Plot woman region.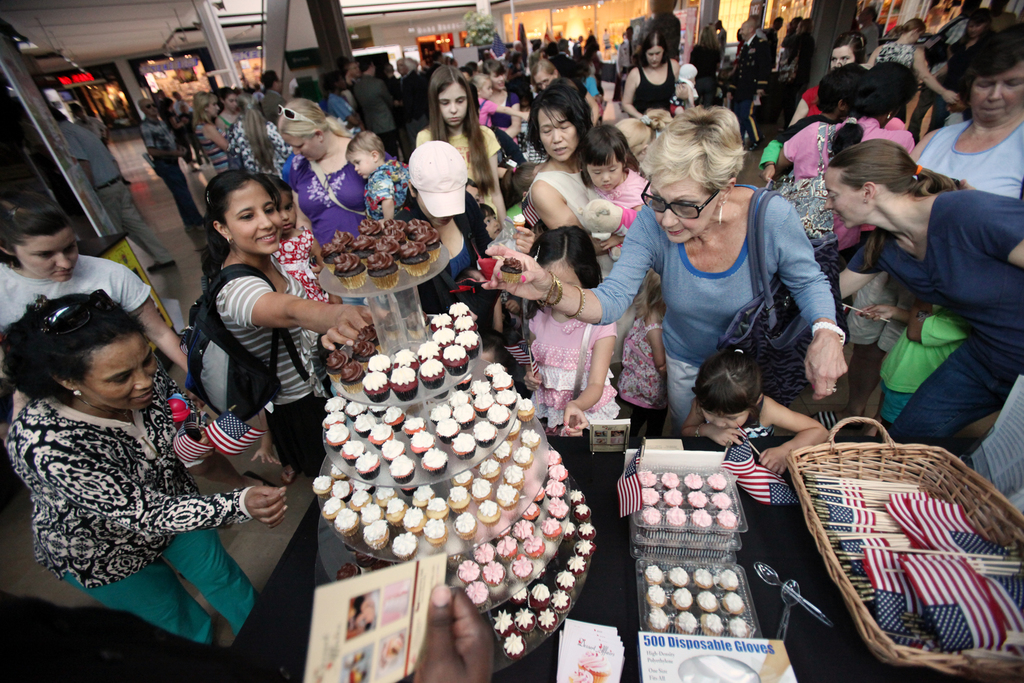
Plotted at <box>278,95,364,243</box>.
